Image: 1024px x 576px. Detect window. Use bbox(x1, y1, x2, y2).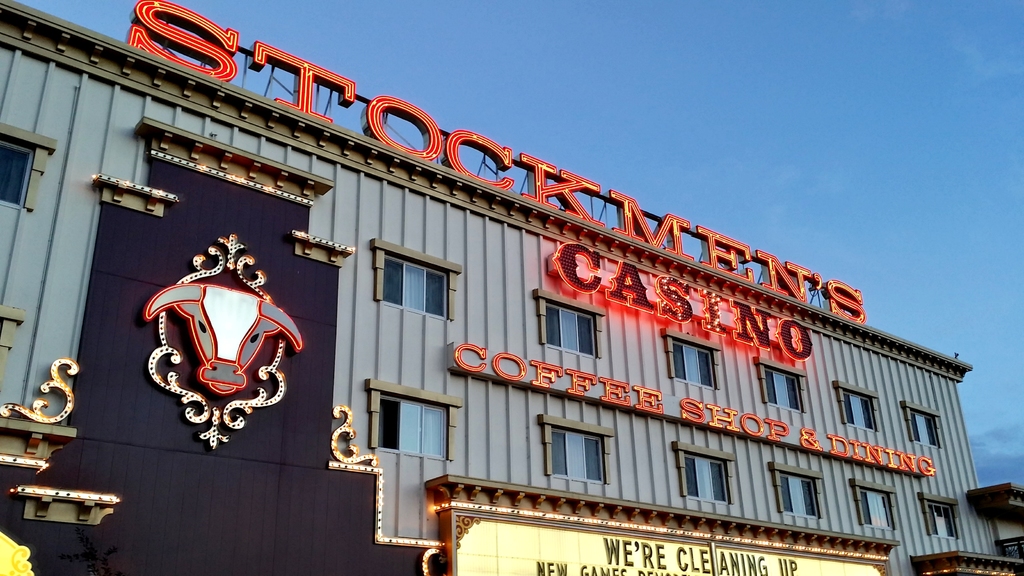
bbox(842, 388, 879, 435).
